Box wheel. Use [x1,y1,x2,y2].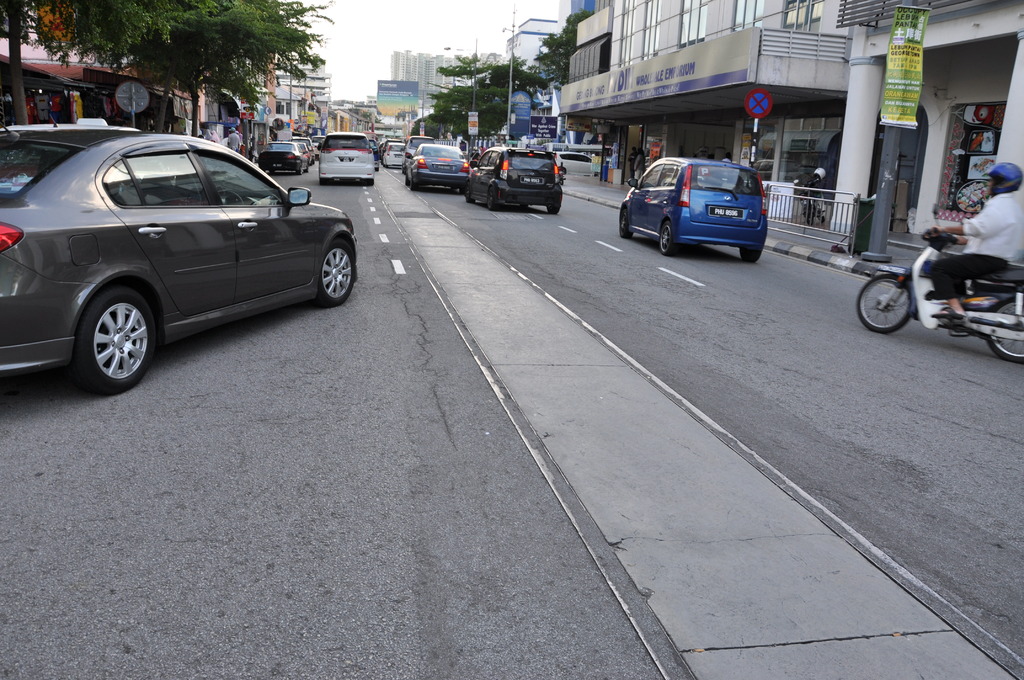
[856,273,911,336].
